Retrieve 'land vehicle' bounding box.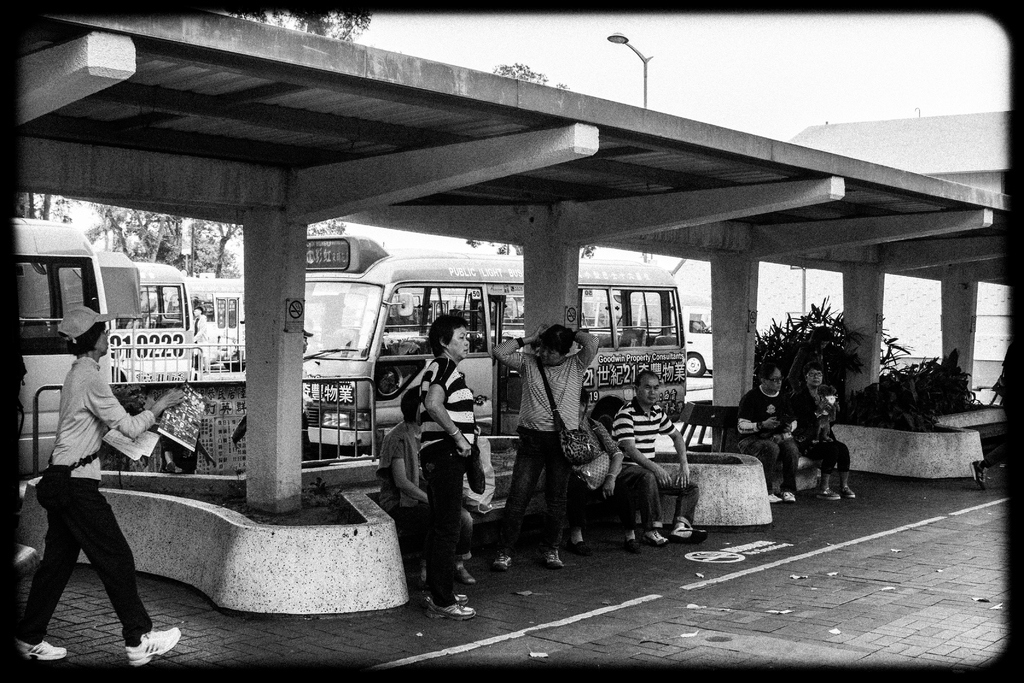
Bounding box: locate(306, 234, 691, 460).
